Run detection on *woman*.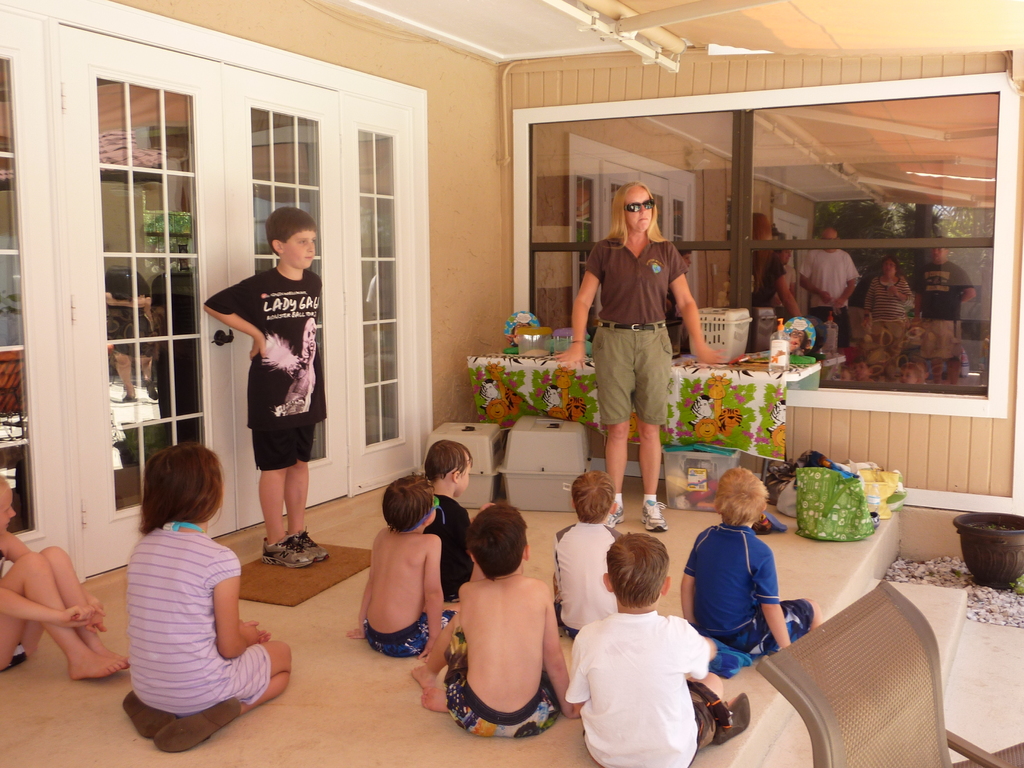
Result: [x1=860, y1=259, x2=911, y2=335].
